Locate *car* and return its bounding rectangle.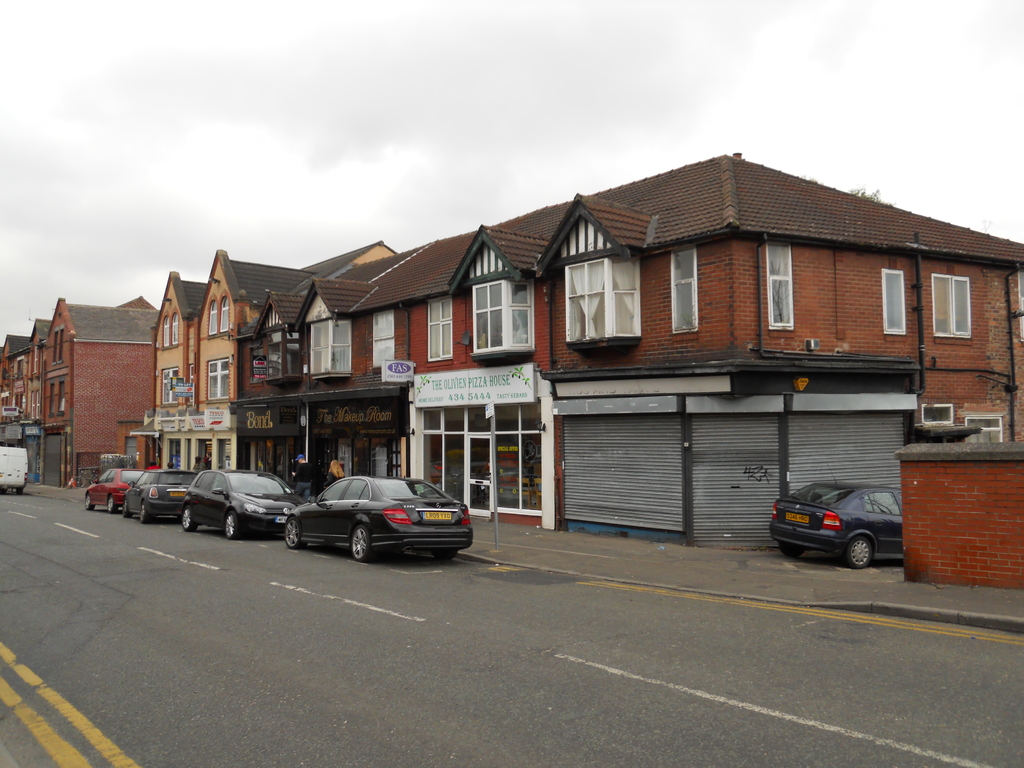
Rect(771, 479, 905, 572).
